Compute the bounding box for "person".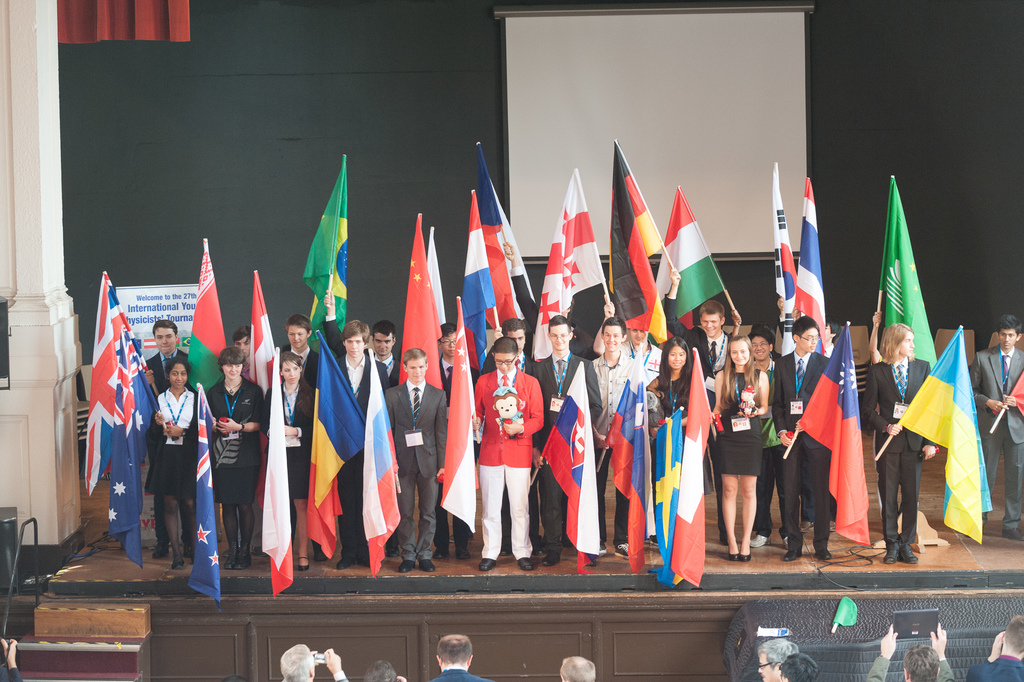
locate(470, 327, 544, 564).
